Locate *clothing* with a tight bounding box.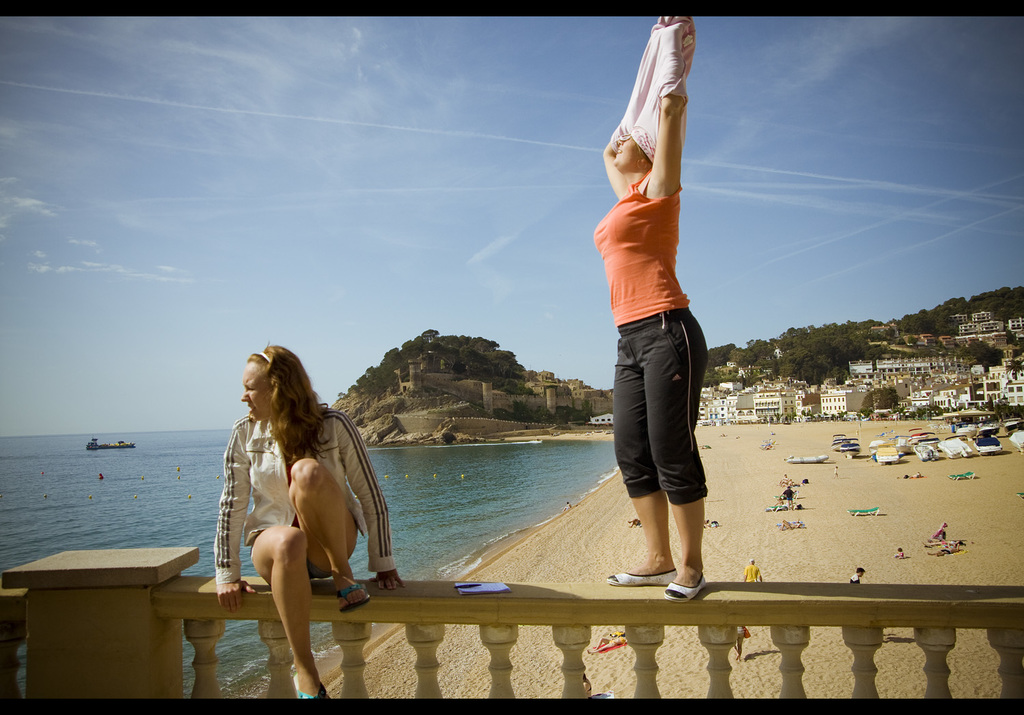
detection(730, 626, 747, 647).
